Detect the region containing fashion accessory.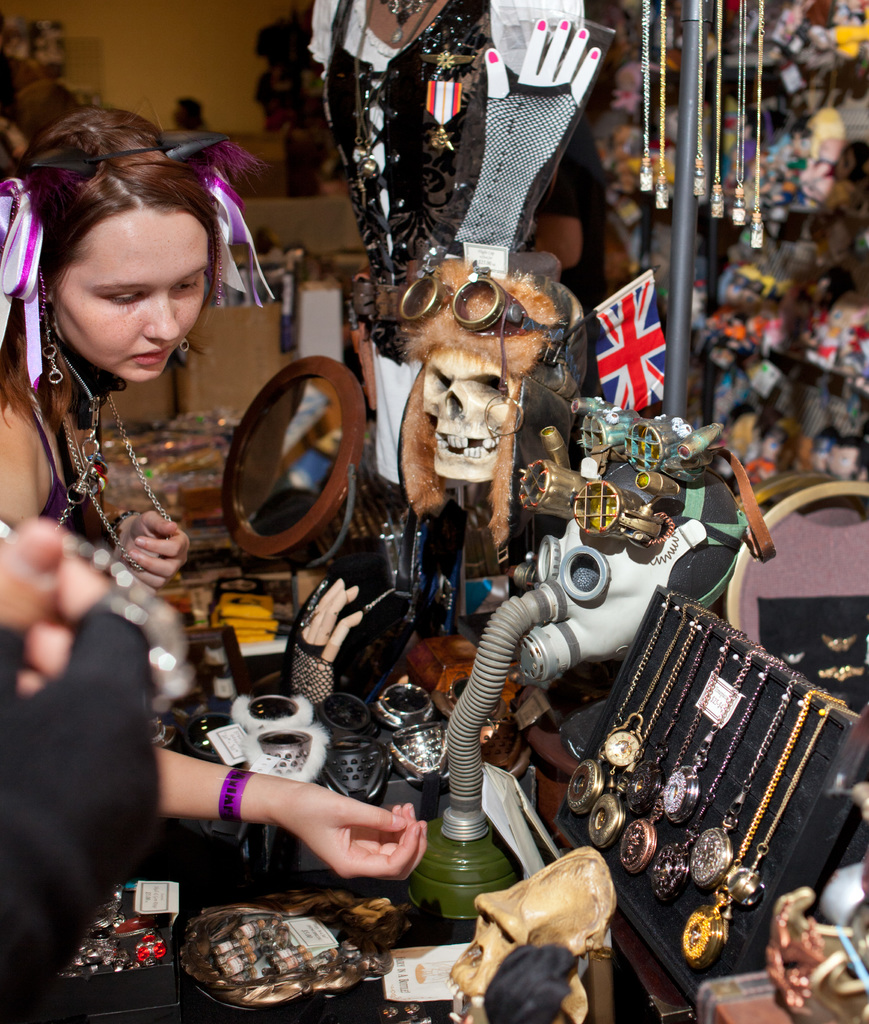
(left=220, top=764, right=252, bottom=820).
